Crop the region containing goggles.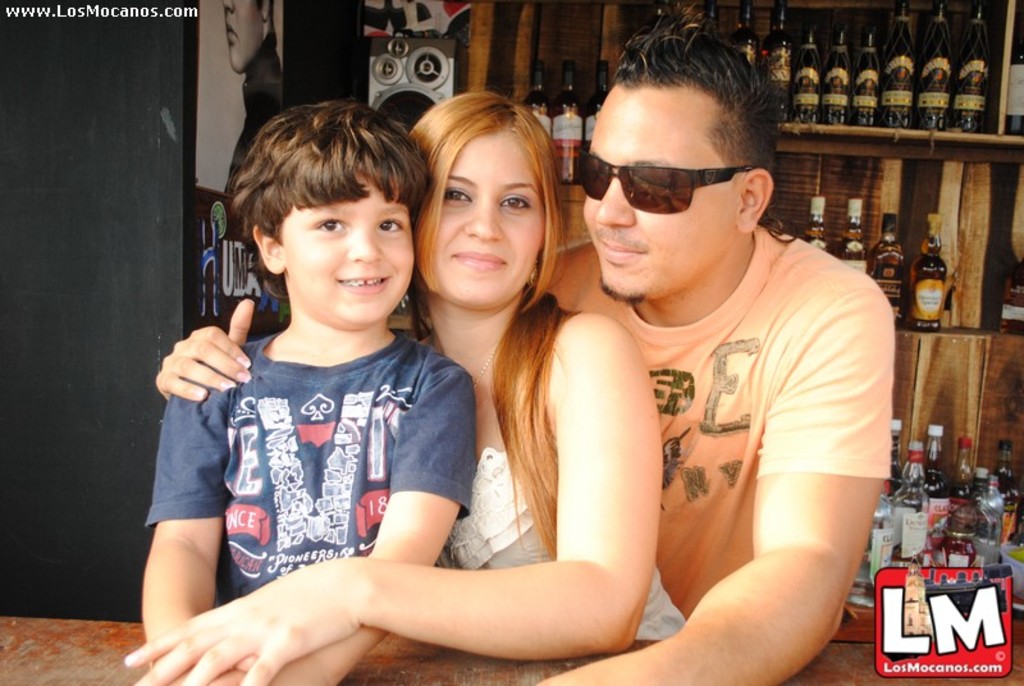
Crop region: (572,127,745,215).
